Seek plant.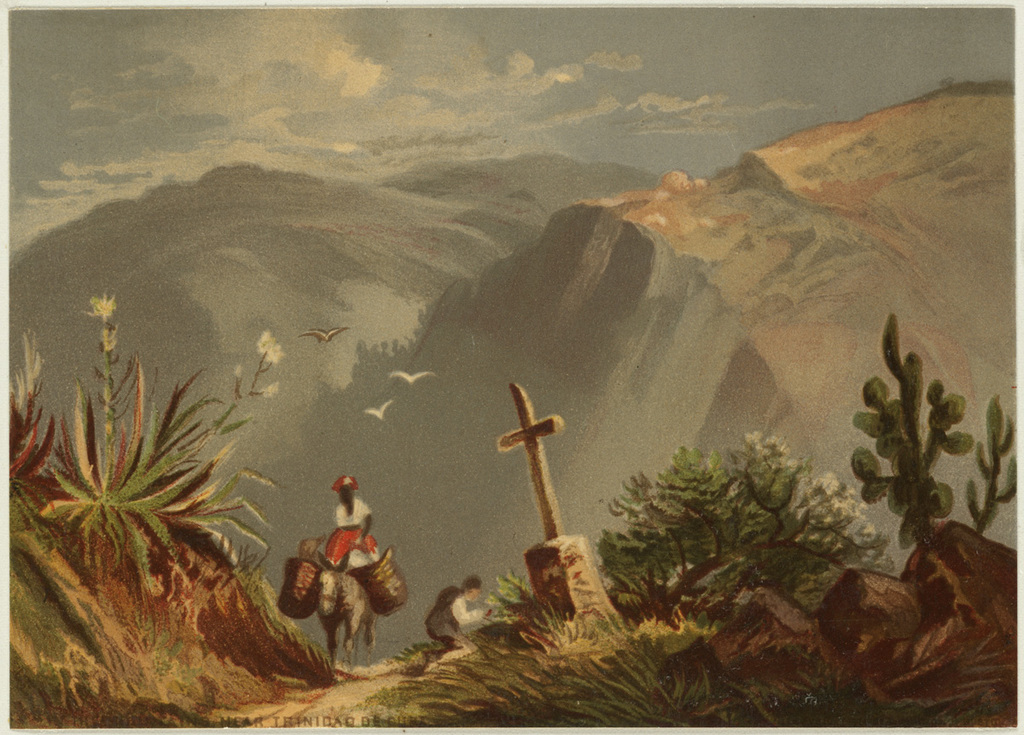
(left=959, top=388, right=1023, bottom=540).
